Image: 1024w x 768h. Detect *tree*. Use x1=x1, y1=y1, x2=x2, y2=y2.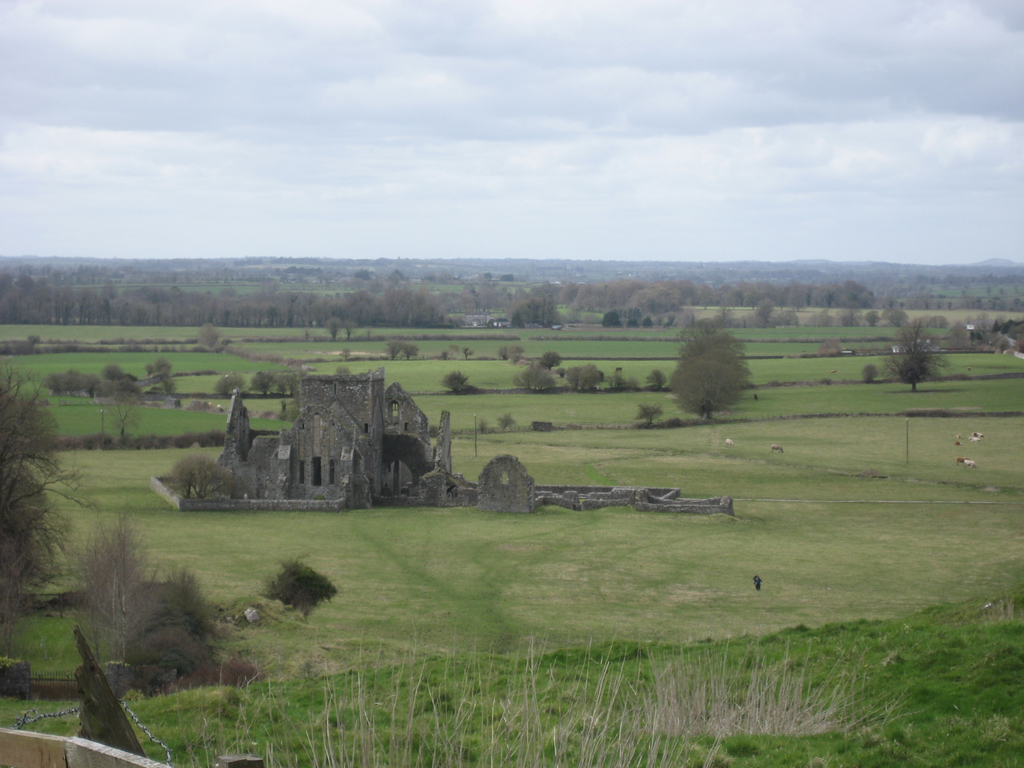
x1=470, y1=279, x2=508, y2=314.
